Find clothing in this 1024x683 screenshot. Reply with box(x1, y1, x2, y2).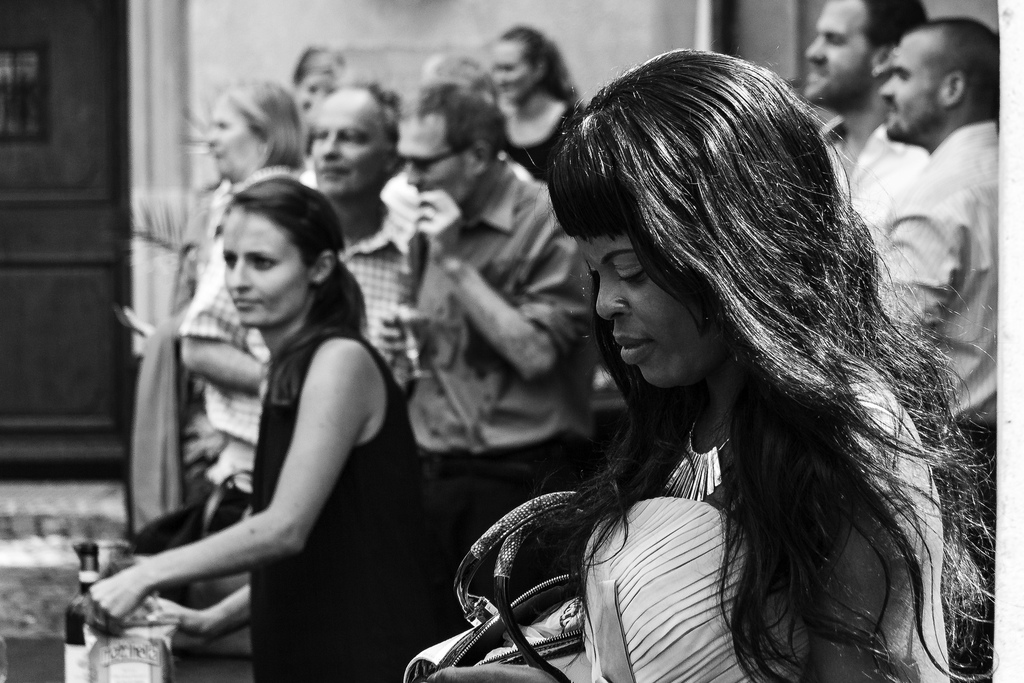
box(576, 342, 952, 682).
